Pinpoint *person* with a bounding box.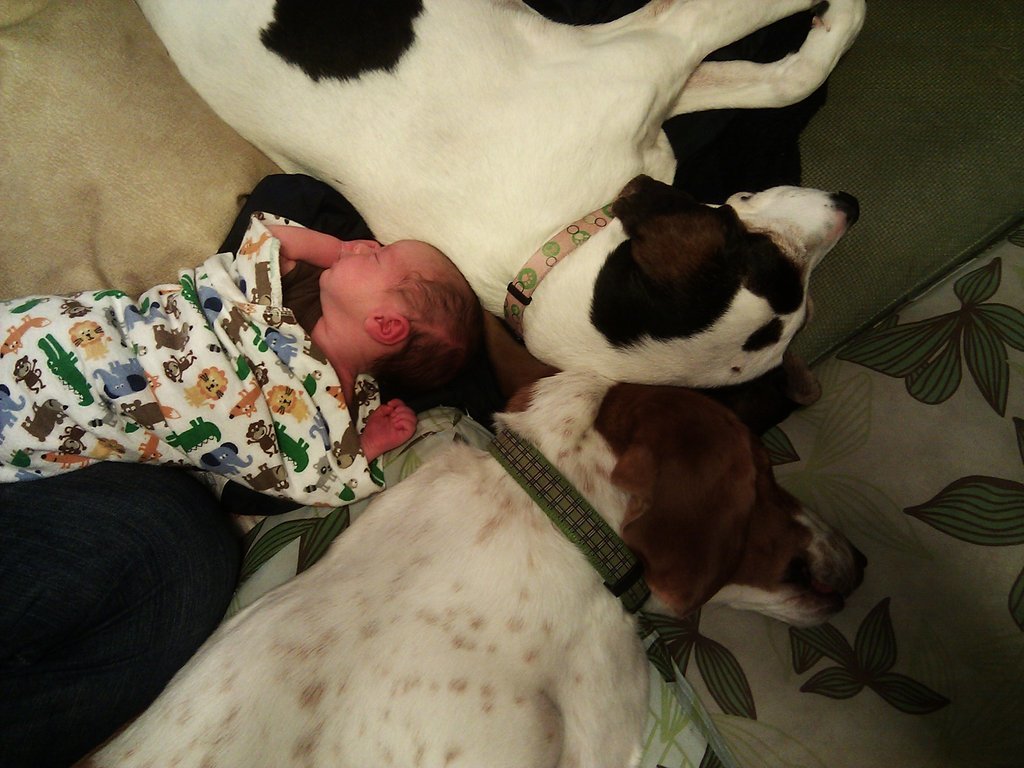
crop(0, 208, 476, 505).
